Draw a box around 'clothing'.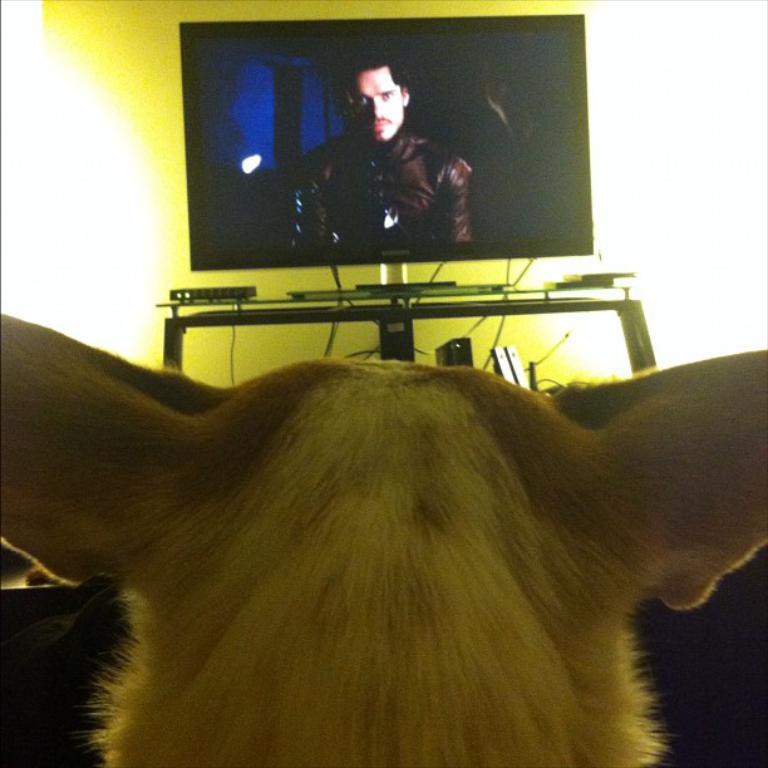
281,113,478,257.
